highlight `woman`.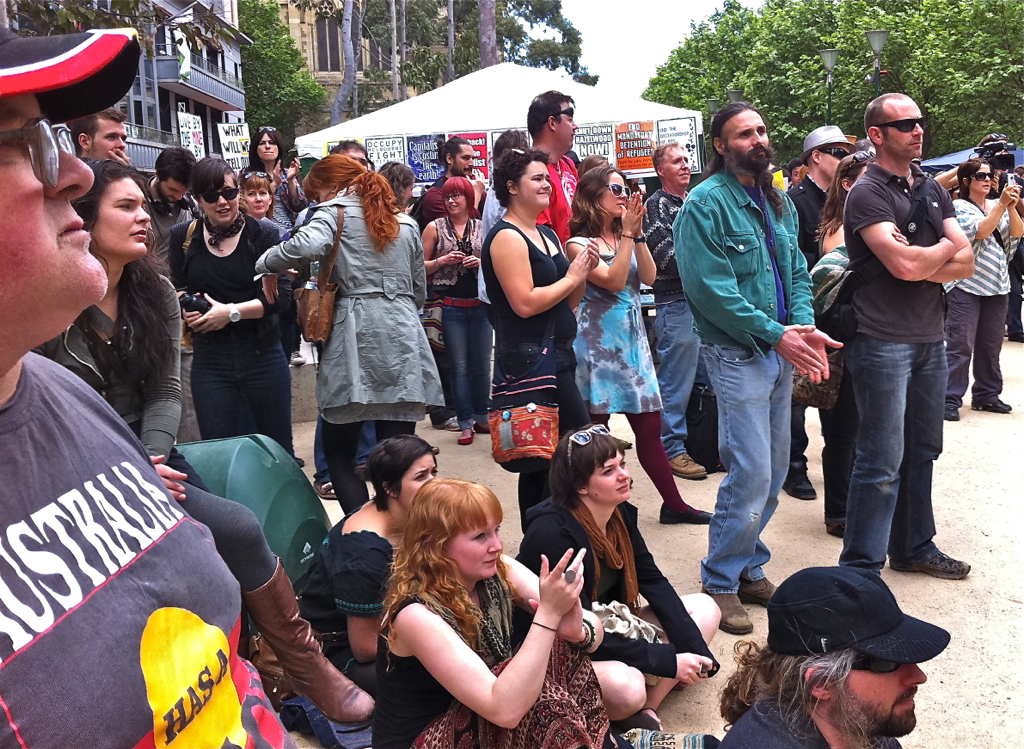
Highlighted region: crop(950, 161, 1021, 421).
